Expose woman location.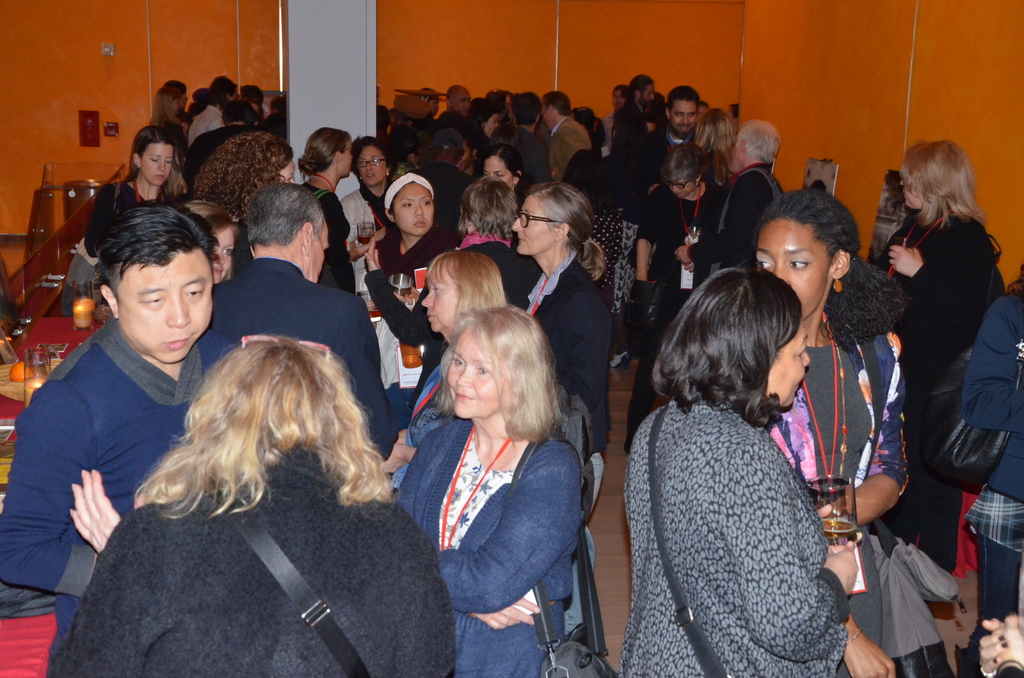
Exposed at [572,104,606,159].
